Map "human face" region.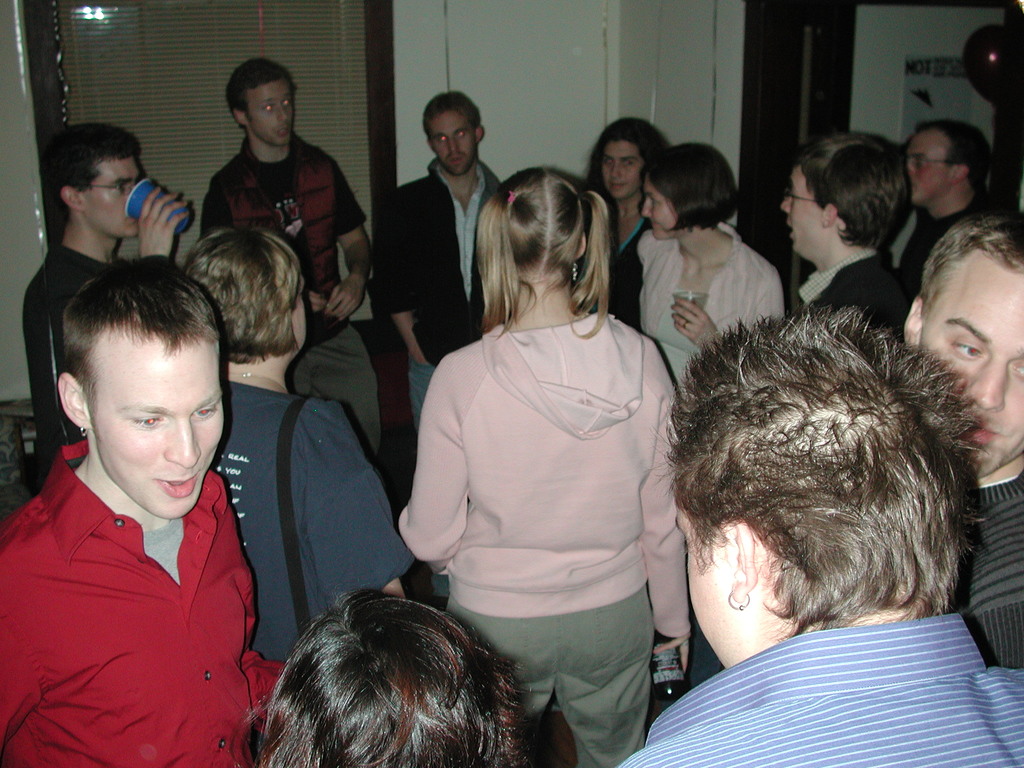
Mapped to x1=902, y1=129, x2=952, y2=207.
